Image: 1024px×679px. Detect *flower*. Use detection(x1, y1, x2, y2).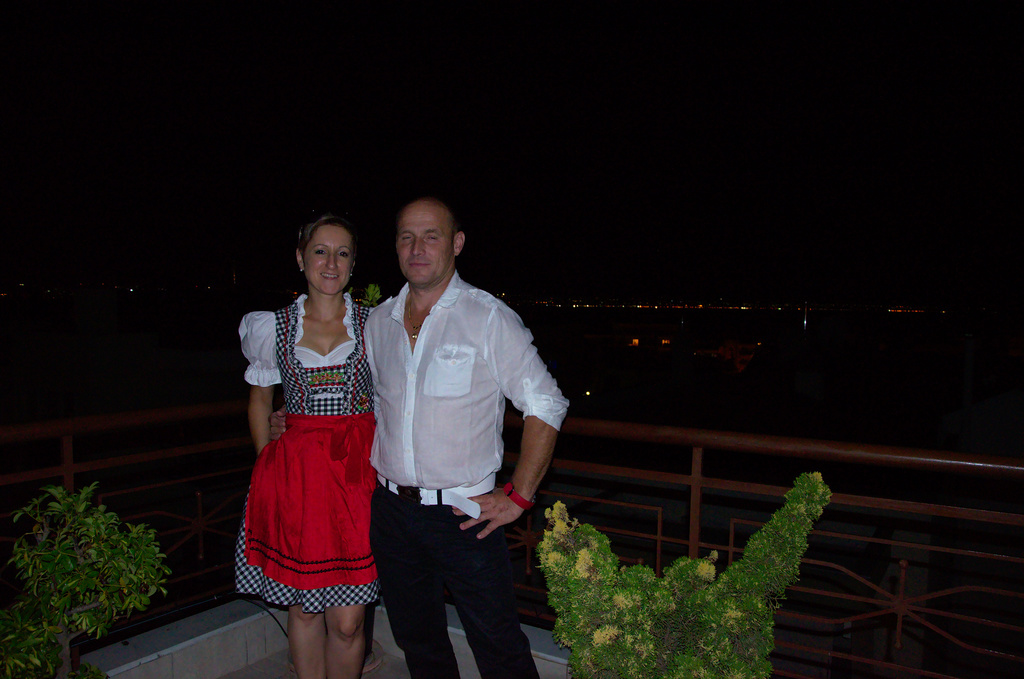
detection(552, 502, 568, 524).
